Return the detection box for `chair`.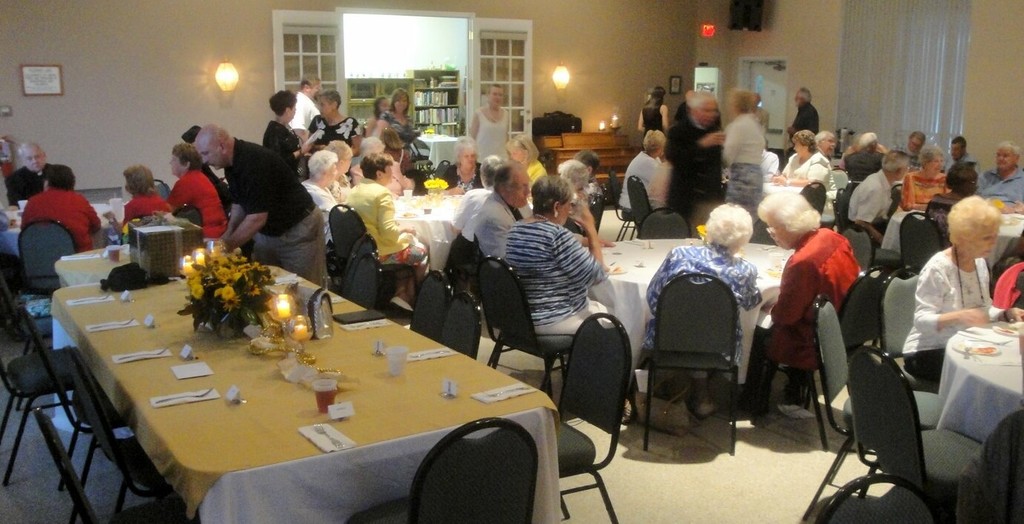
<region>551, 312, 633, 523</region>.
